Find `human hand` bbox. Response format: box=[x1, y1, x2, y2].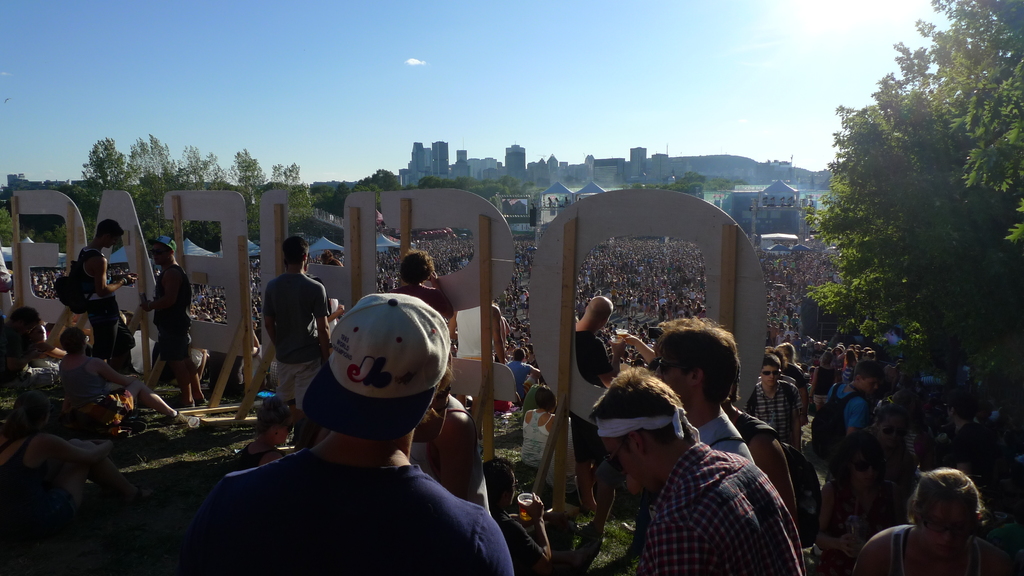
box=[607, 337, 628, 356].
